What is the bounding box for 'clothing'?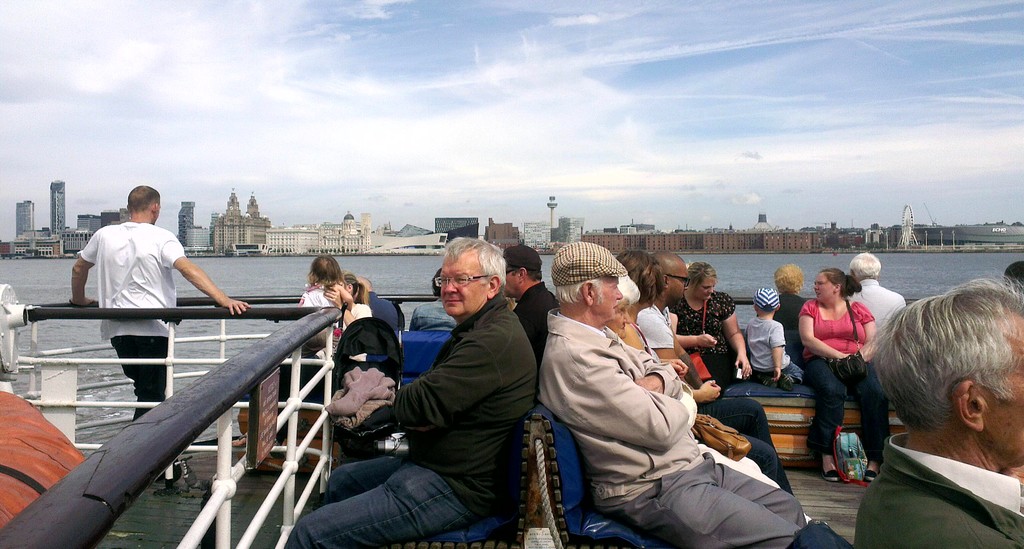
(x1=333, y1=301, x2=369, y2=337).
